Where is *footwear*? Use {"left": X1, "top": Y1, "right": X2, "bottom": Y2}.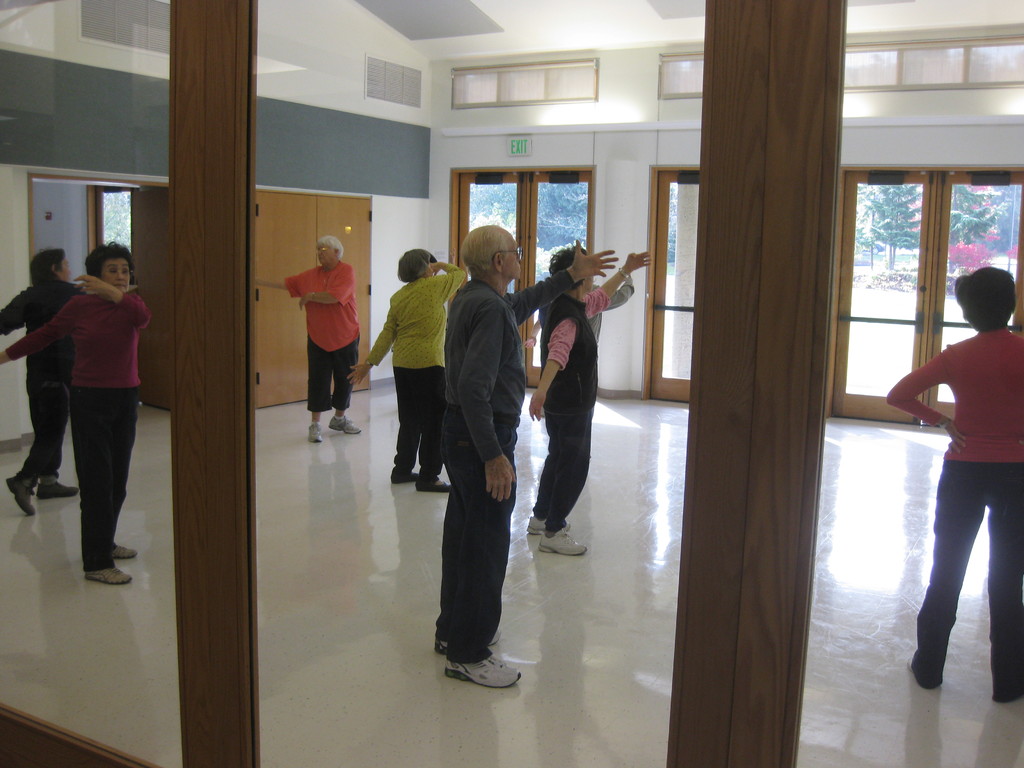
{"left": 391, "top": 468, "right": 419, "bottom": 484}.
